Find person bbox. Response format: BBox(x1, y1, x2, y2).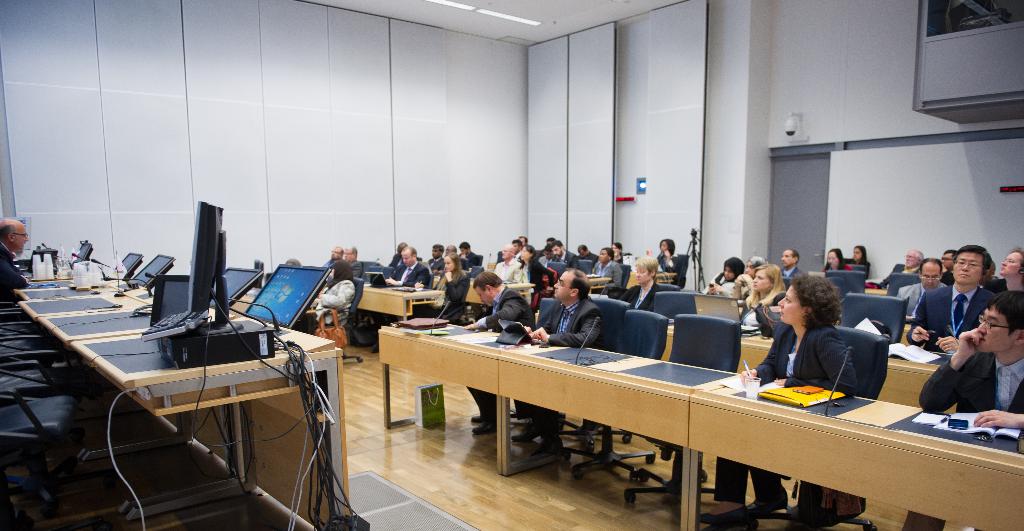
BBox(780, 250, 806, 289).
